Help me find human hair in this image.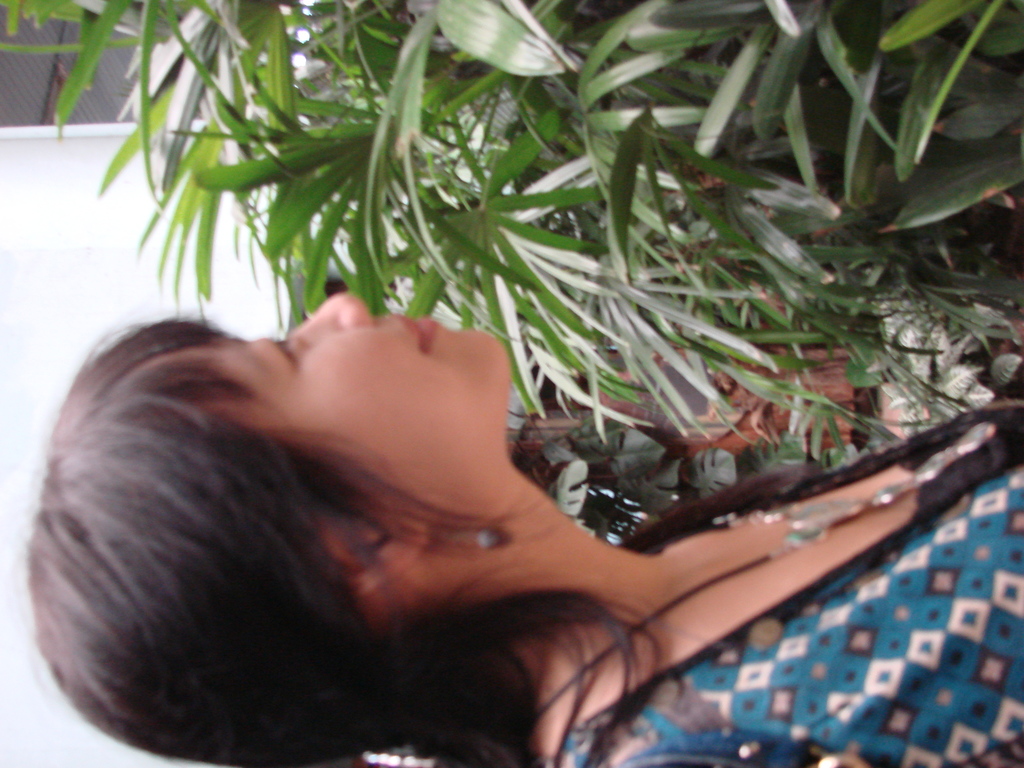
Found it: select_region(0, 209, 951, 765).
